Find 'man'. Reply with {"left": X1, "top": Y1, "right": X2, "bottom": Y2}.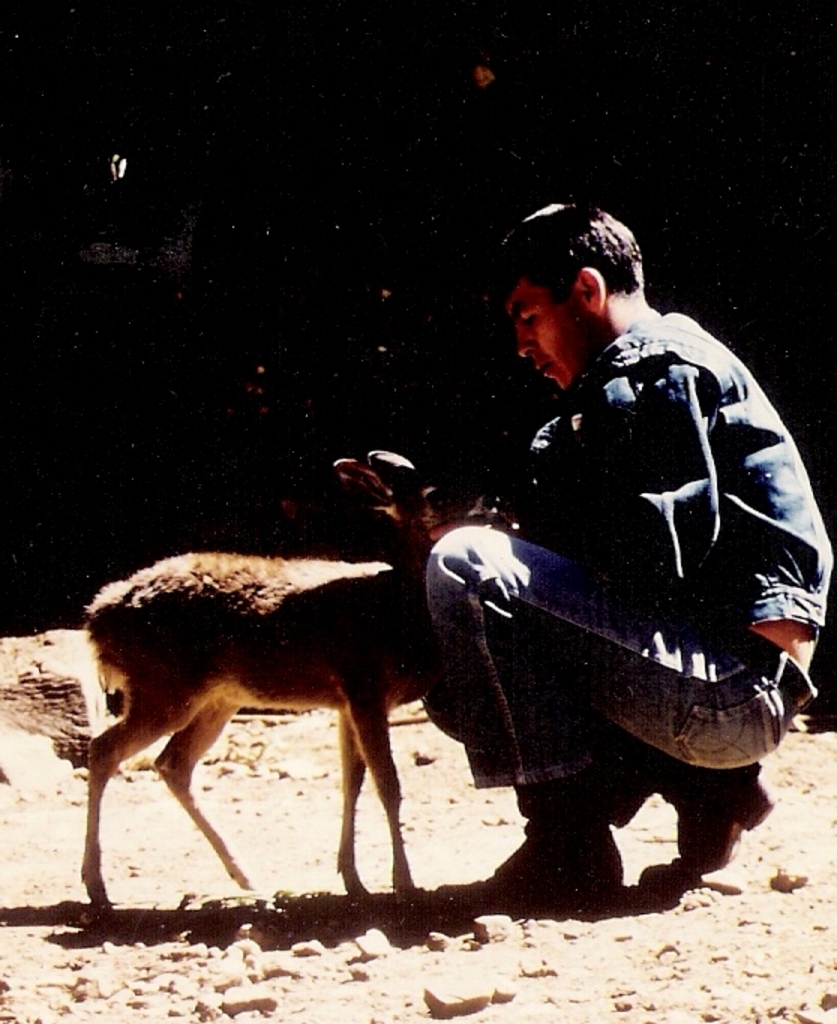
{"left": 458, "top": 235, "right": 819, "bottom": 796}.
